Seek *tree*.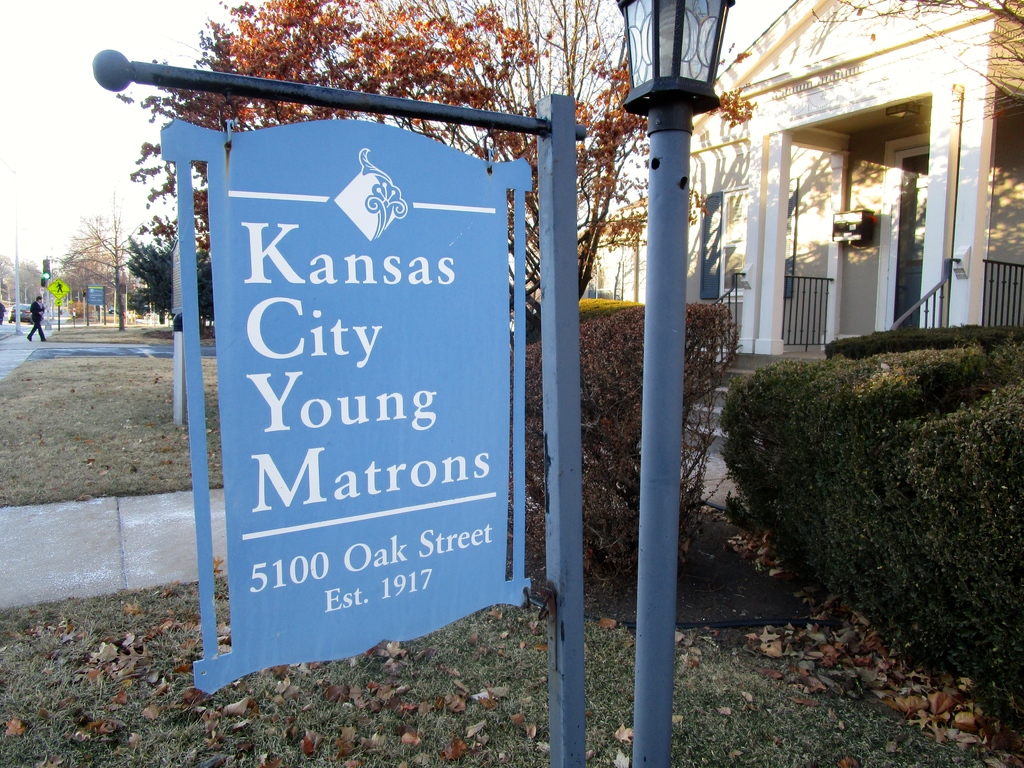
117, 223, 229, 346.
